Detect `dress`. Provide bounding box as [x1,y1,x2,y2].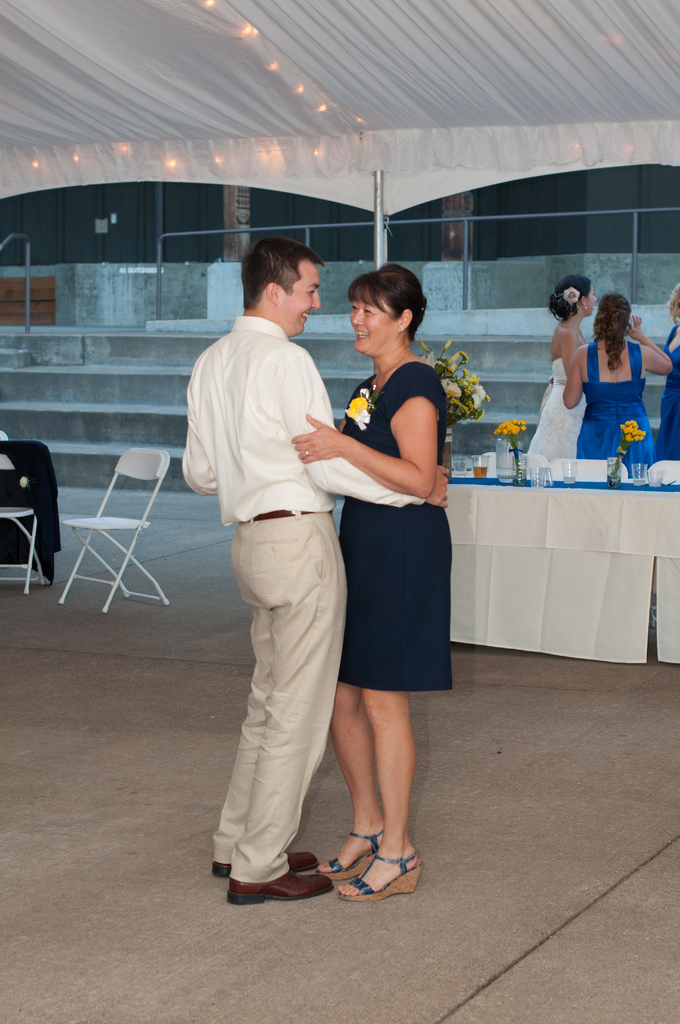
[530,350,588,461].
